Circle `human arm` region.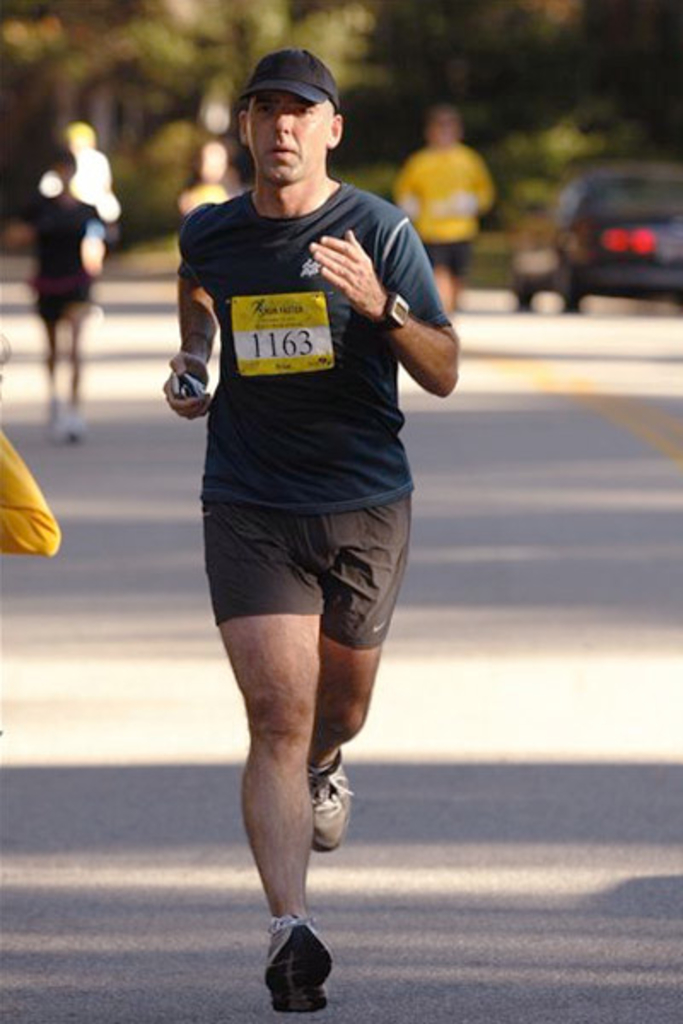
Region: bbox=(319, 200, 449, 422).
